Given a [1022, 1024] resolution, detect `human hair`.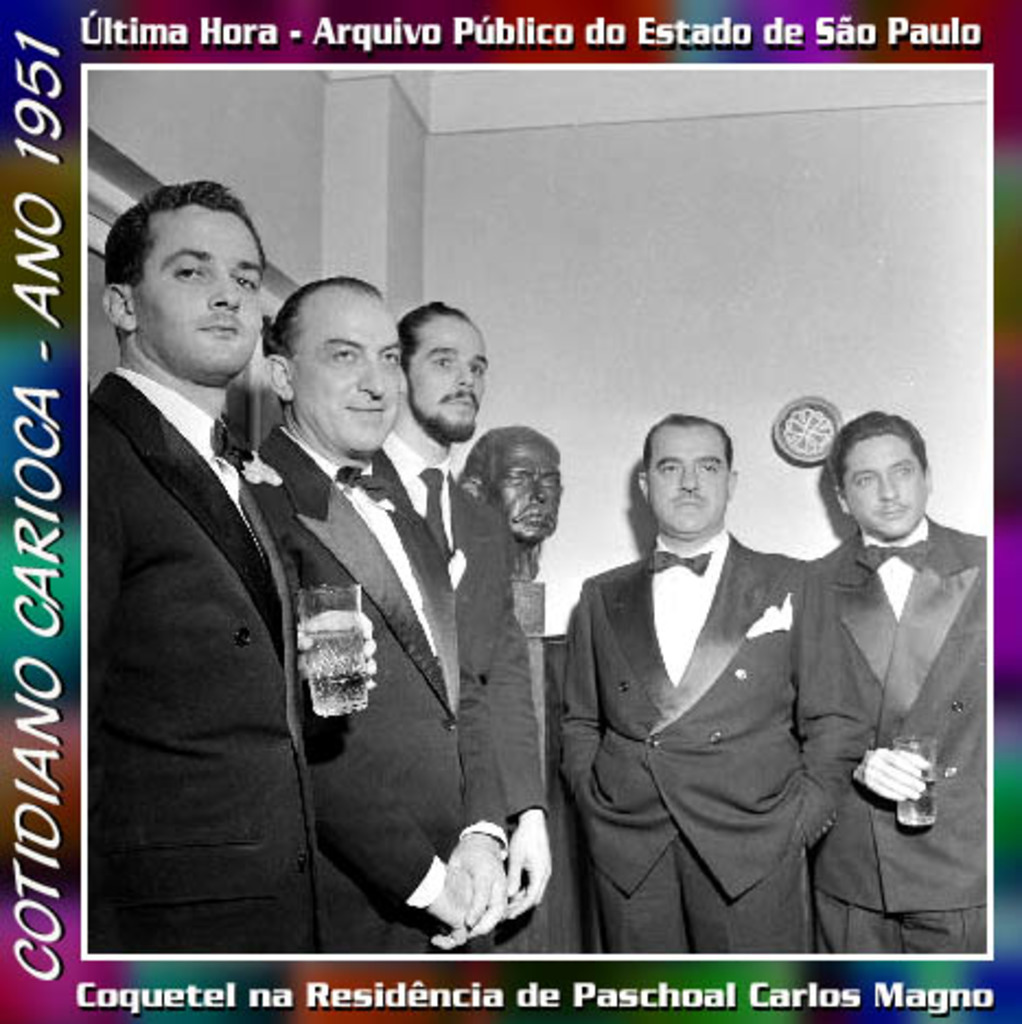
l=101, t=182, r=269, b=282.
